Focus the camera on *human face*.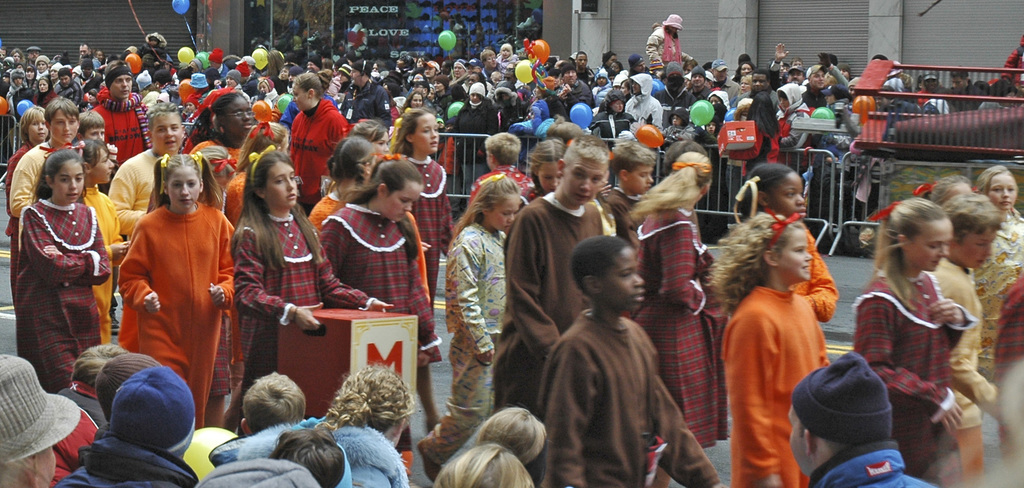
Focus region: {"x1": 876, "y1": 97, "x2": 889, "y2": 108}.
